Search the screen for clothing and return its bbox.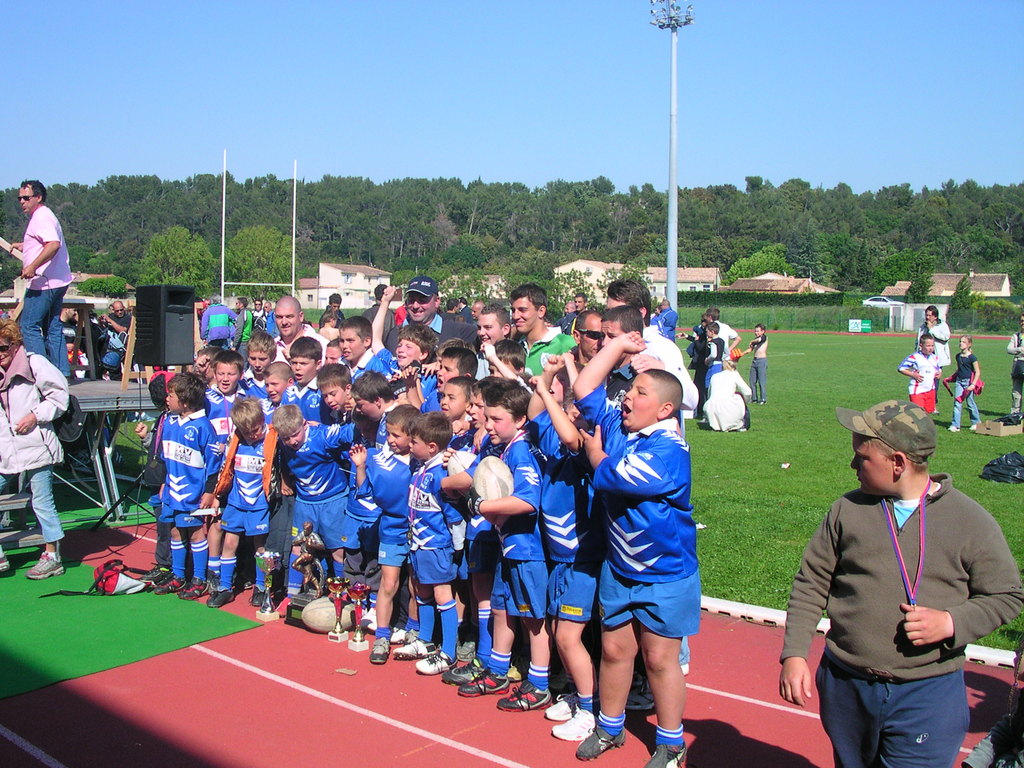
Found: pyautogui.locateOnScreen(657, 311, 673, 345).
